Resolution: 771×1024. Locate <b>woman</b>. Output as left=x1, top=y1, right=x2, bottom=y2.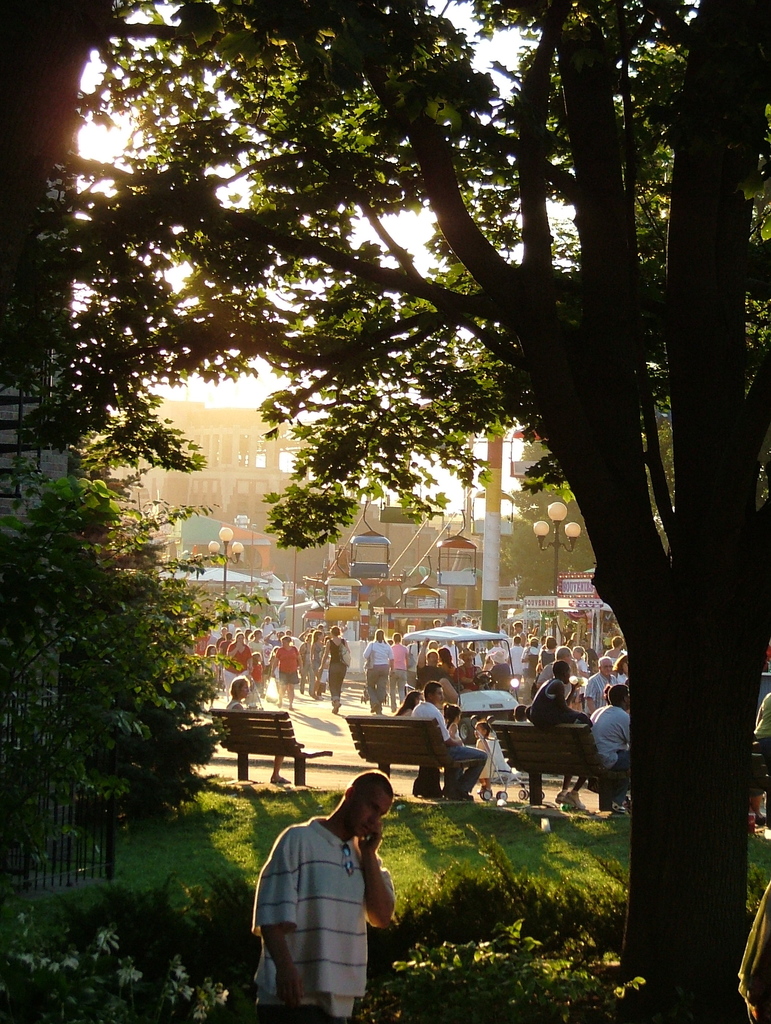
left=309, top=631, right=336, bottom=682.
